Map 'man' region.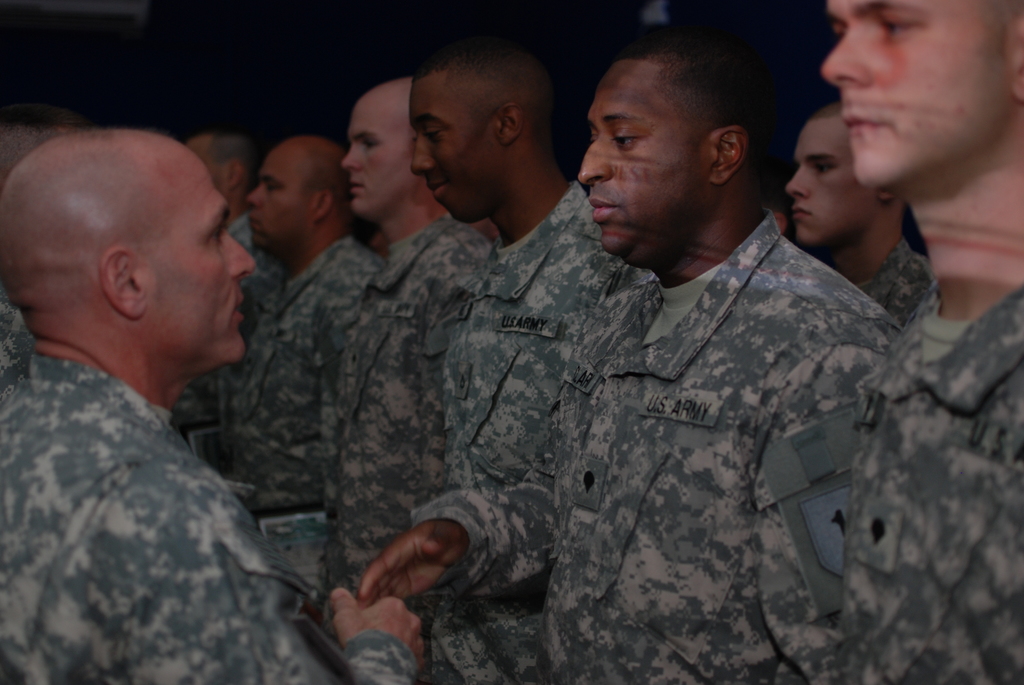
Mapped to (321, 76, 493, 639).
